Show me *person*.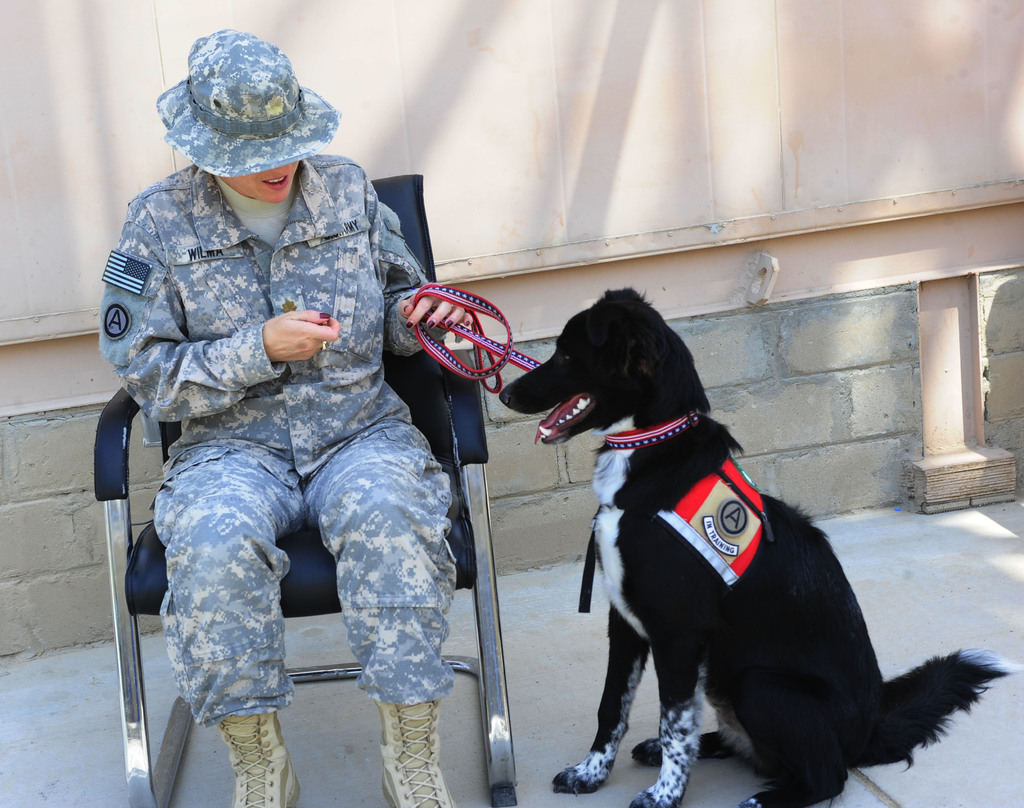
*person* is here: box(97, 26, 484, 804).
